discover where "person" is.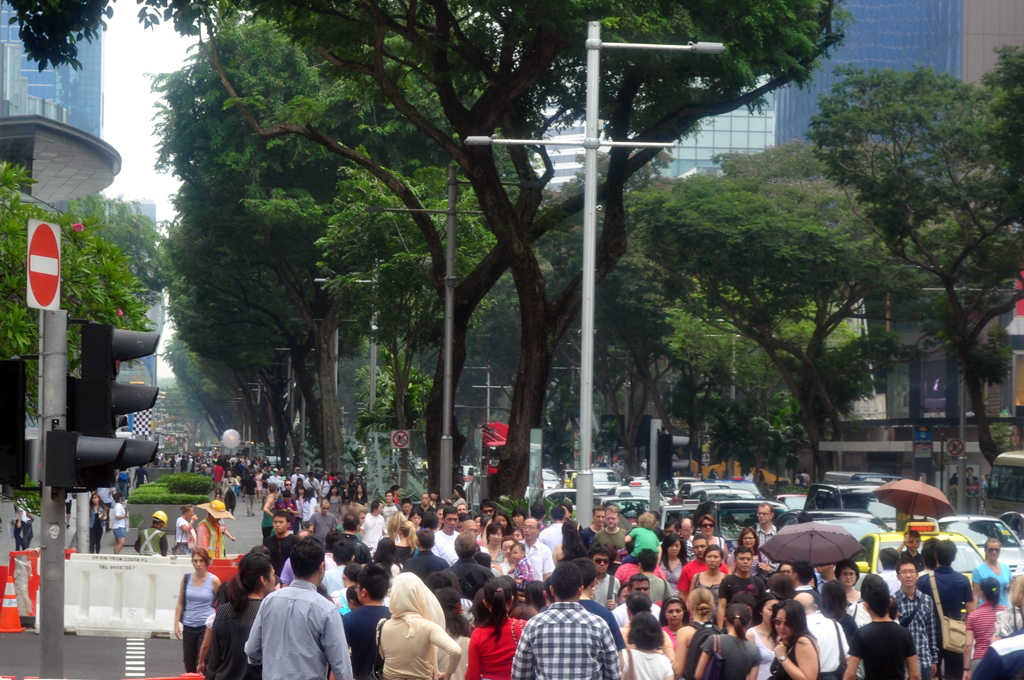
Discovered at <region>504, 541, 536, 585</region>.
